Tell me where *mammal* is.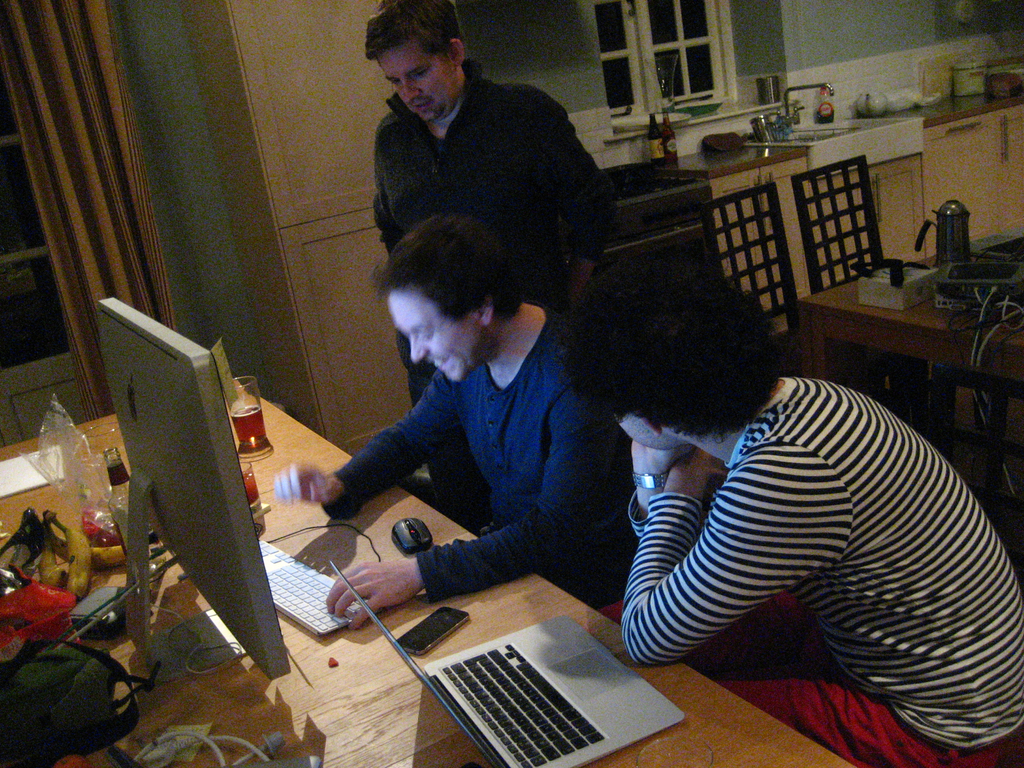
*mammal* is at detection(359, 0, 616, 522).
